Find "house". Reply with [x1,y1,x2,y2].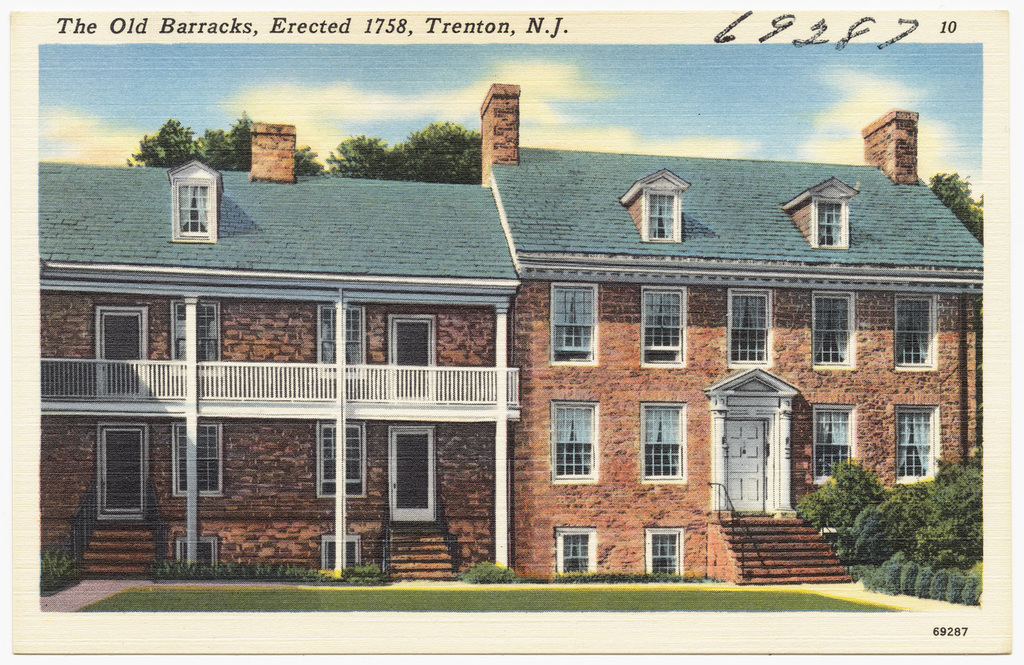
[38,80,982,587].
